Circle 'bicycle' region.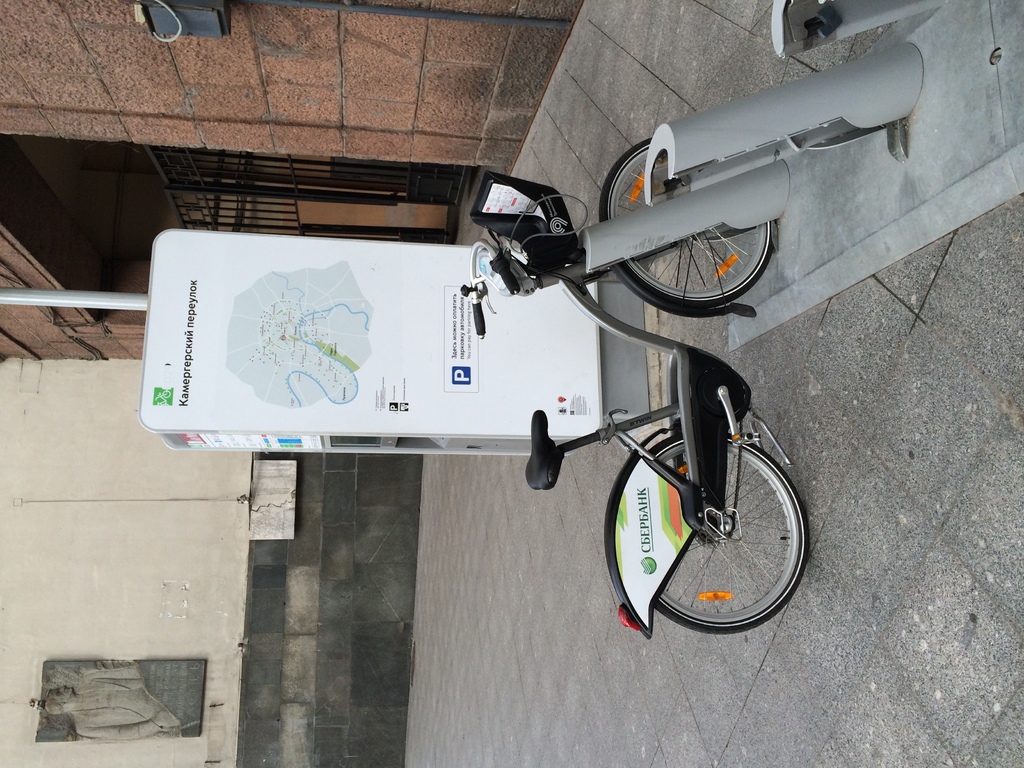
Region: <box>457,137,811,637</box>.
